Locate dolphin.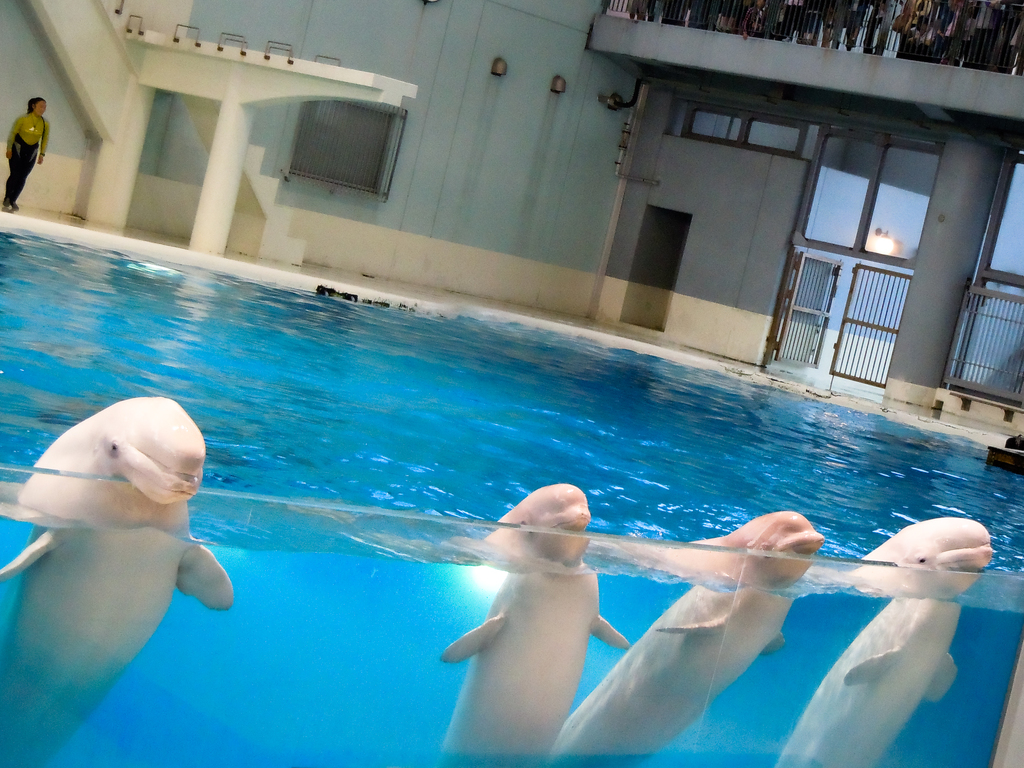
Bounding box: (0,396,237,766).
